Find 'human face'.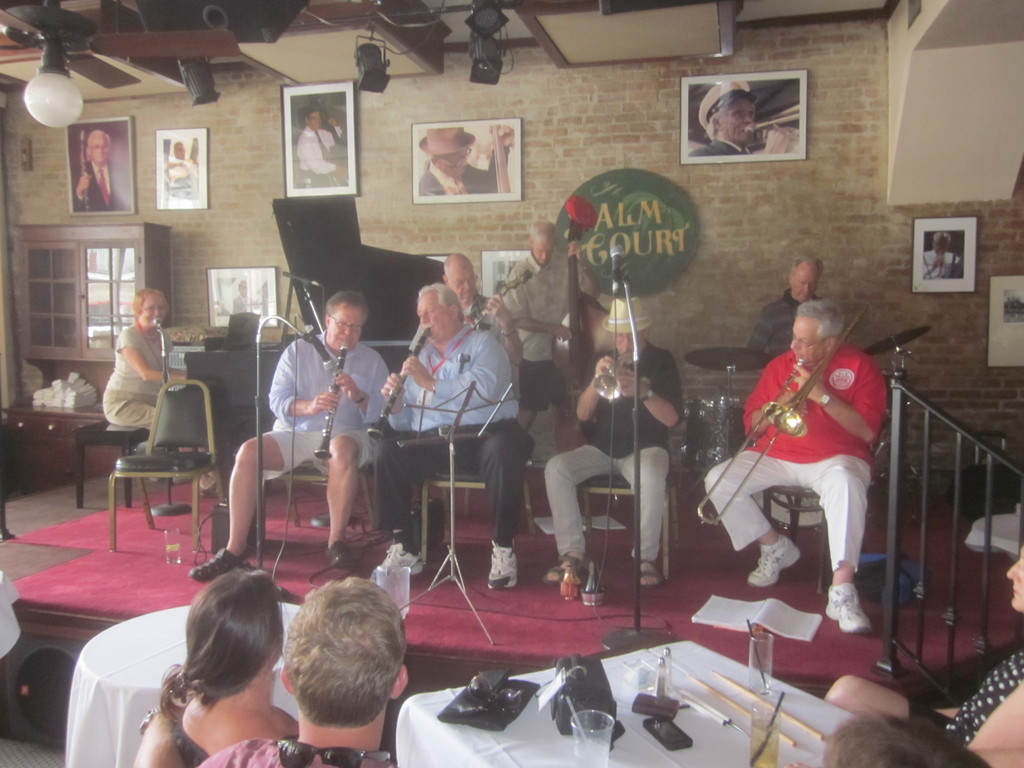
<bbox>441, 147, 472, 175</bbox>.
